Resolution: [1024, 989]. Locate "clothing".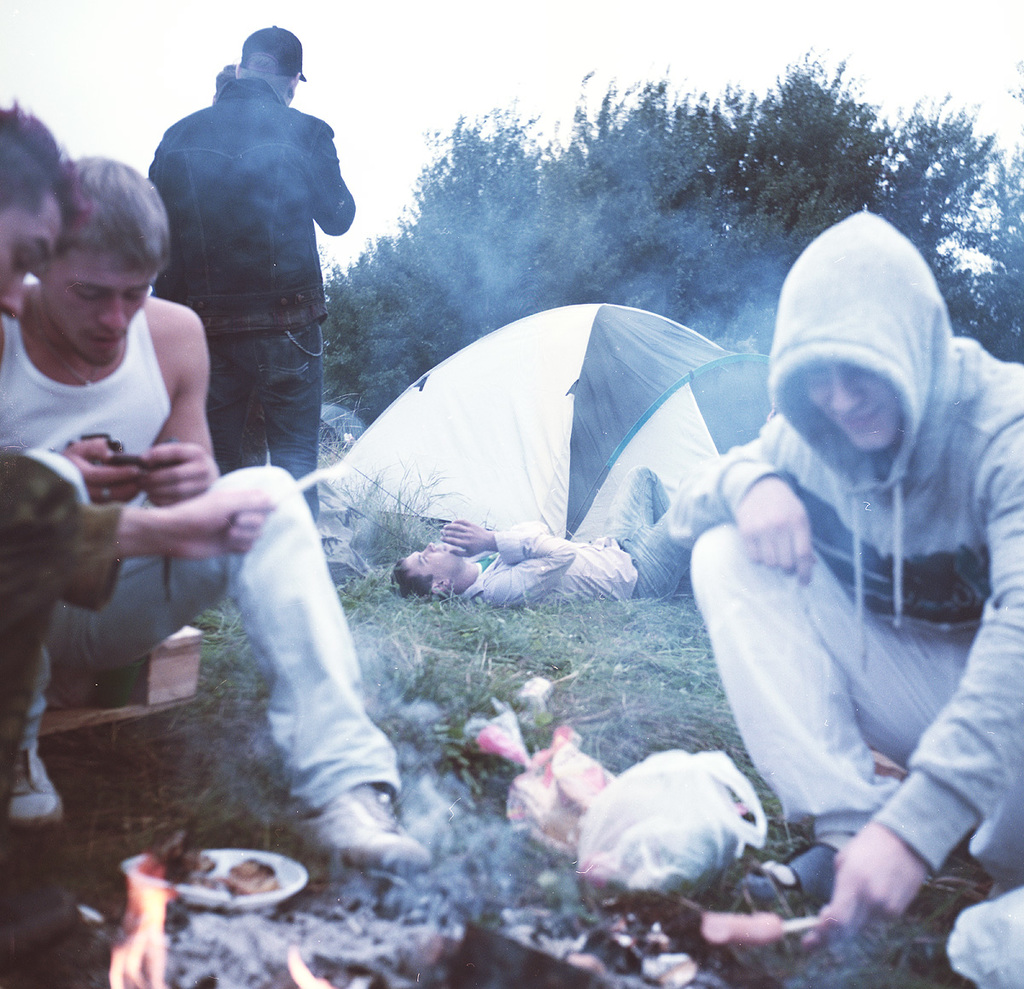
x1=0, y1=302, x2=403, y2=812.
